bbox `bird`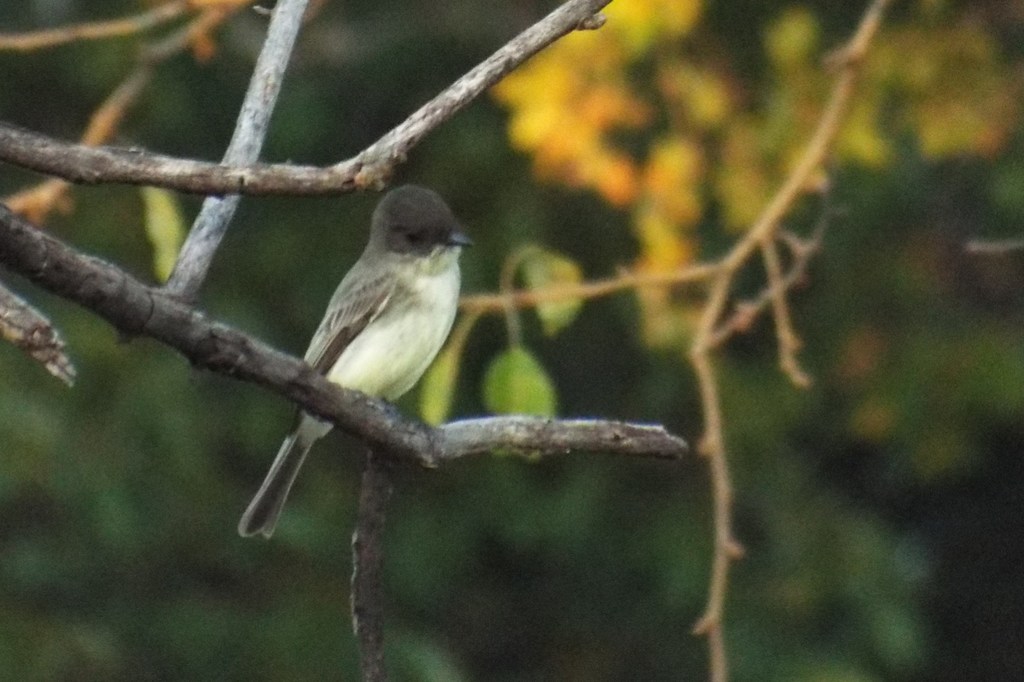
257/186/474/523
